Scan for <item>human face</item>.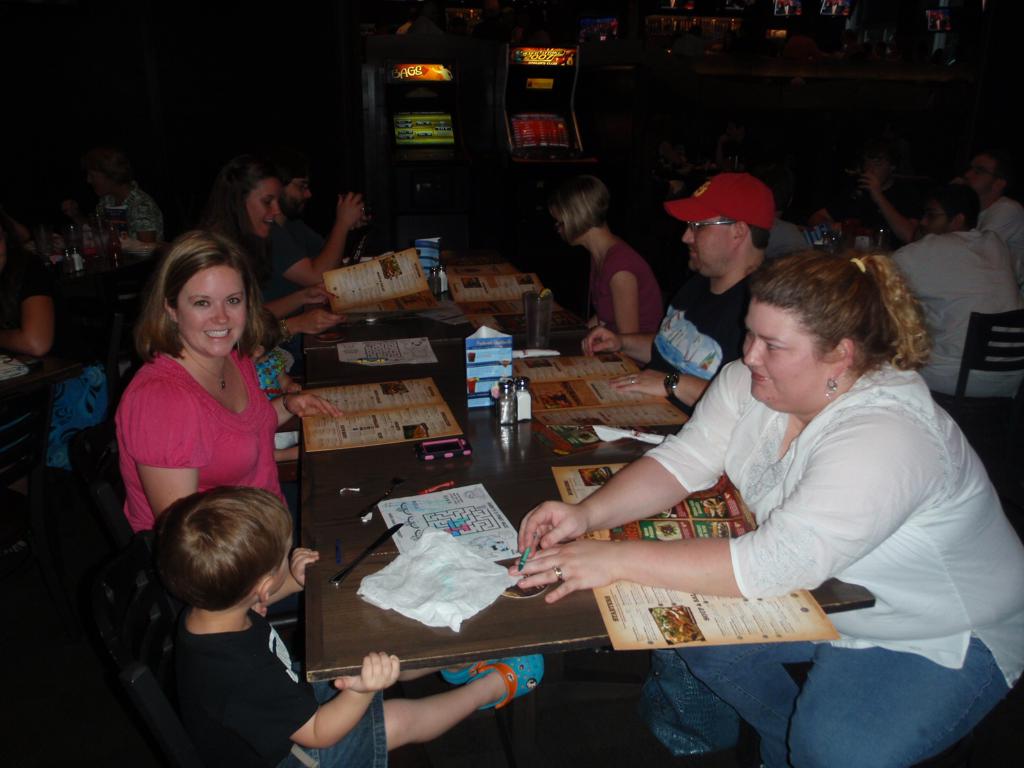
Scan result: (926,204,950,236).
